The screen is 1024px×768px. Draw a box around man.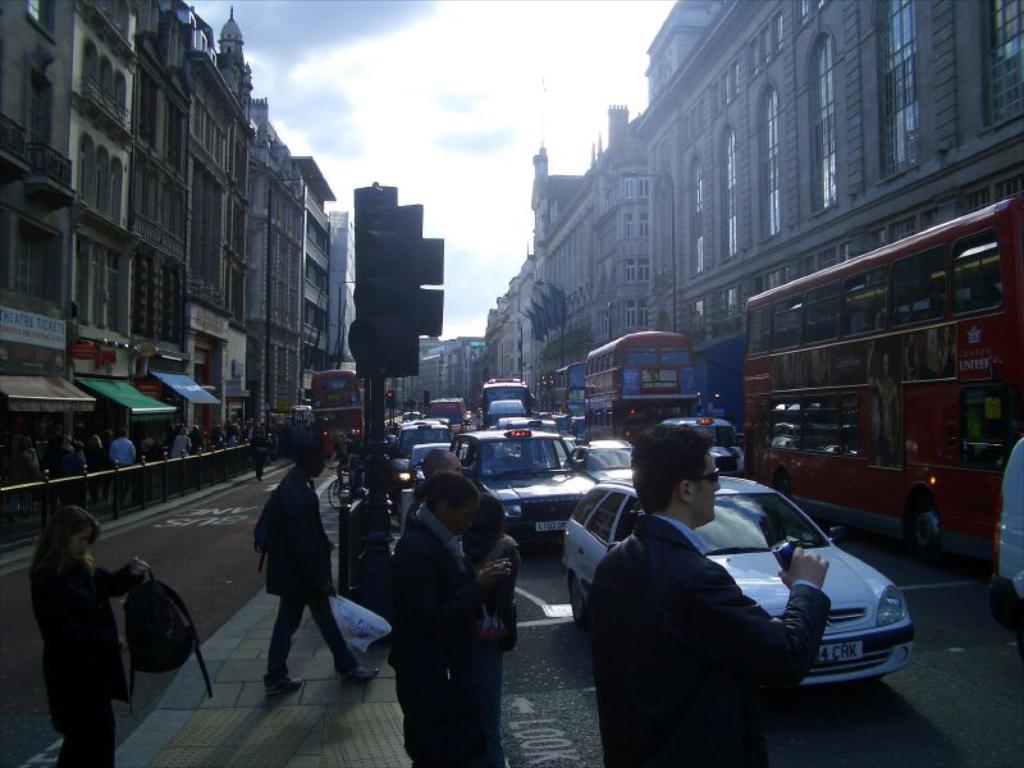
Rect(251, 440, 379, 701).
